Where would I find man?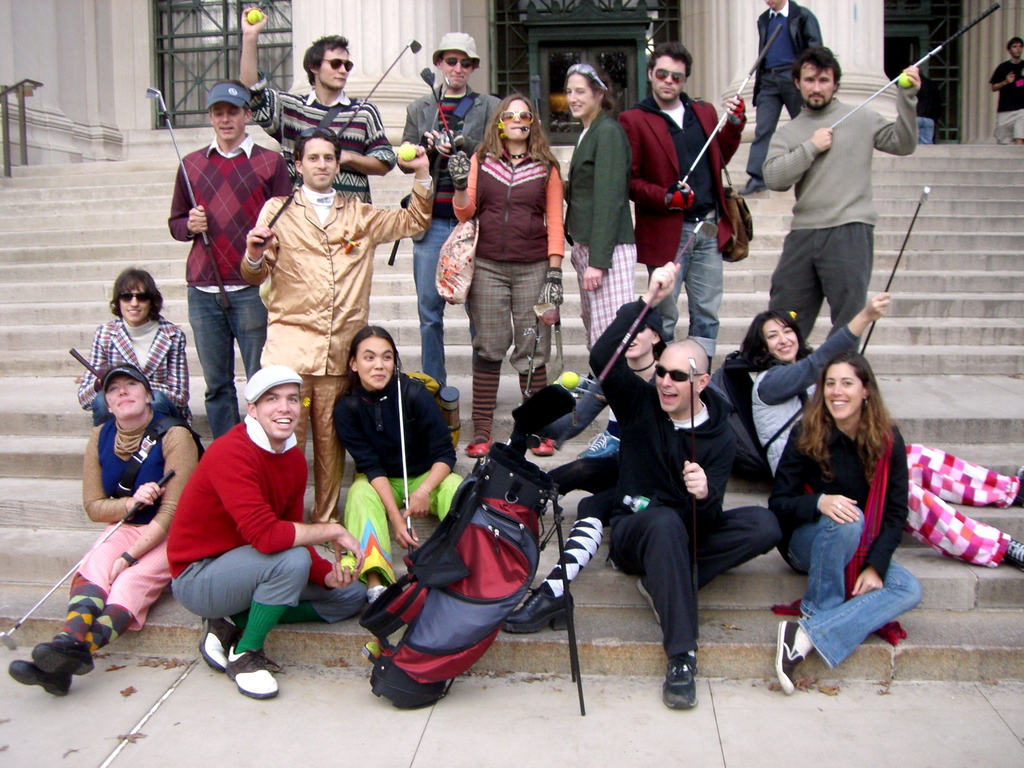
At [167, 373, 360, 696].
